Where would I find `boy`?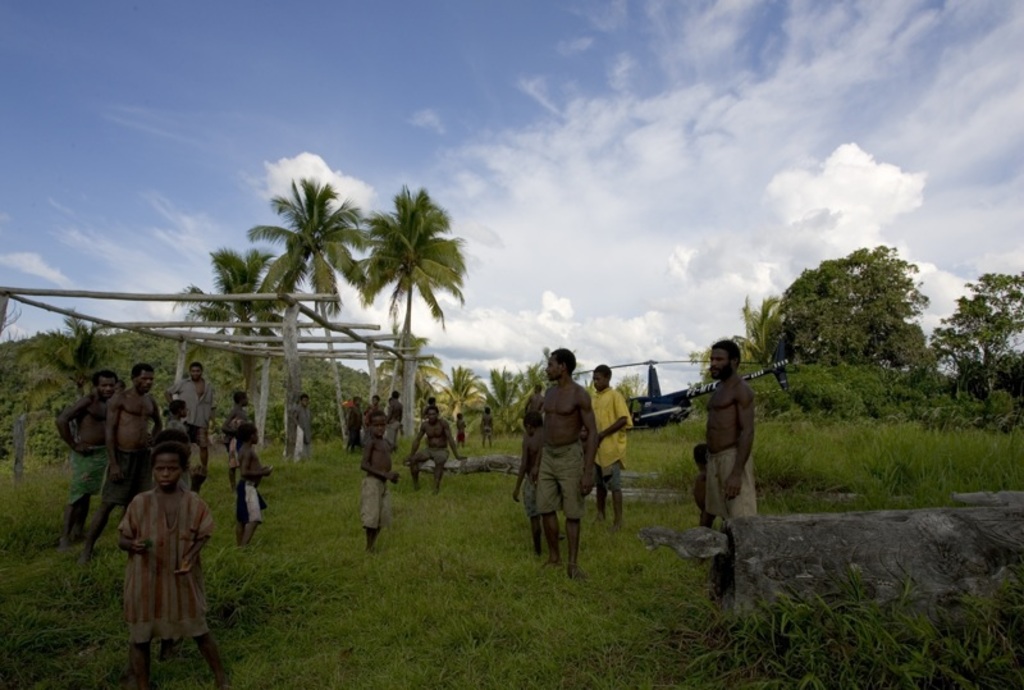
At (left=453, top=411, right=468, bottom=448).
